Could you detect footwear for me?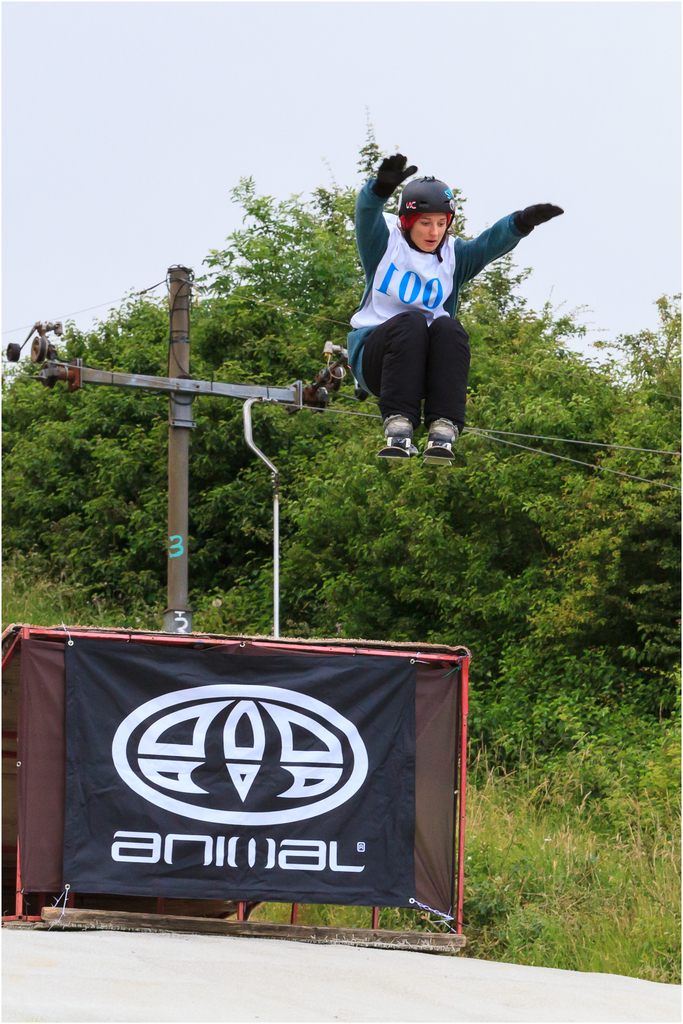
Detection result: detection(419, 419, 458, 467).
